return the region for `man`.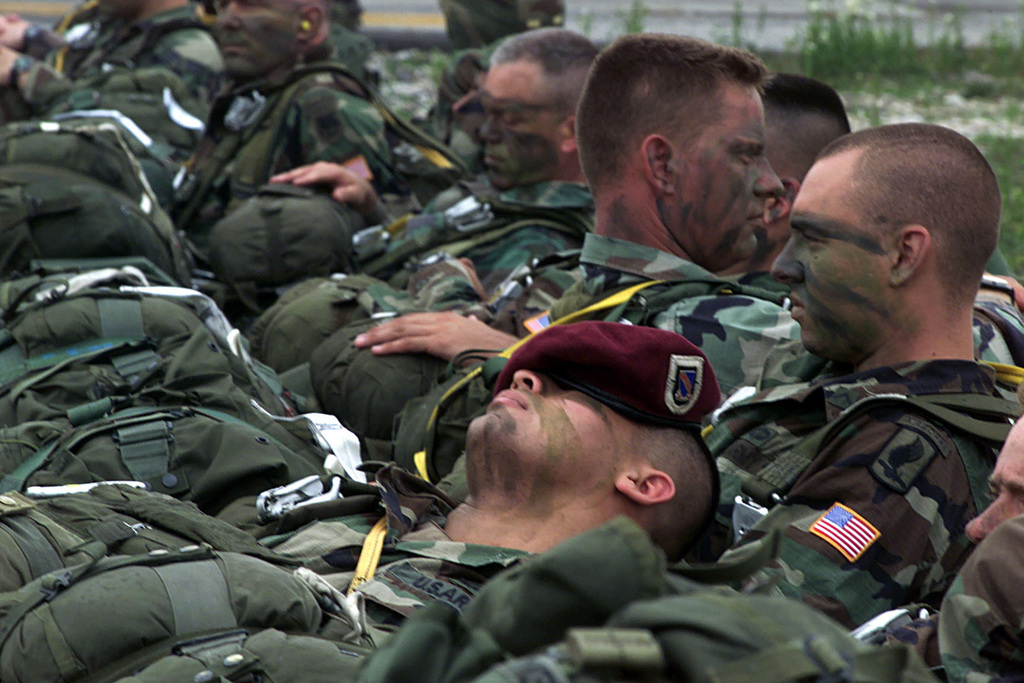
detection(544, 34, 1019, 407).
